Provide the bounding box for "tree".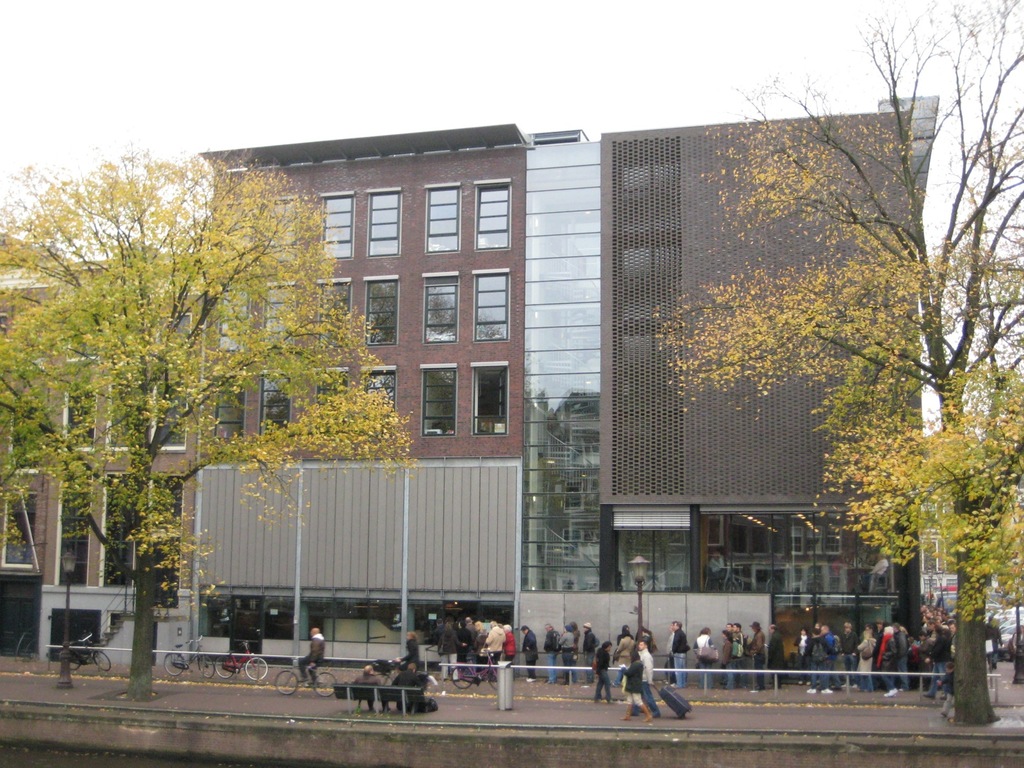
664/81/1004/654.
